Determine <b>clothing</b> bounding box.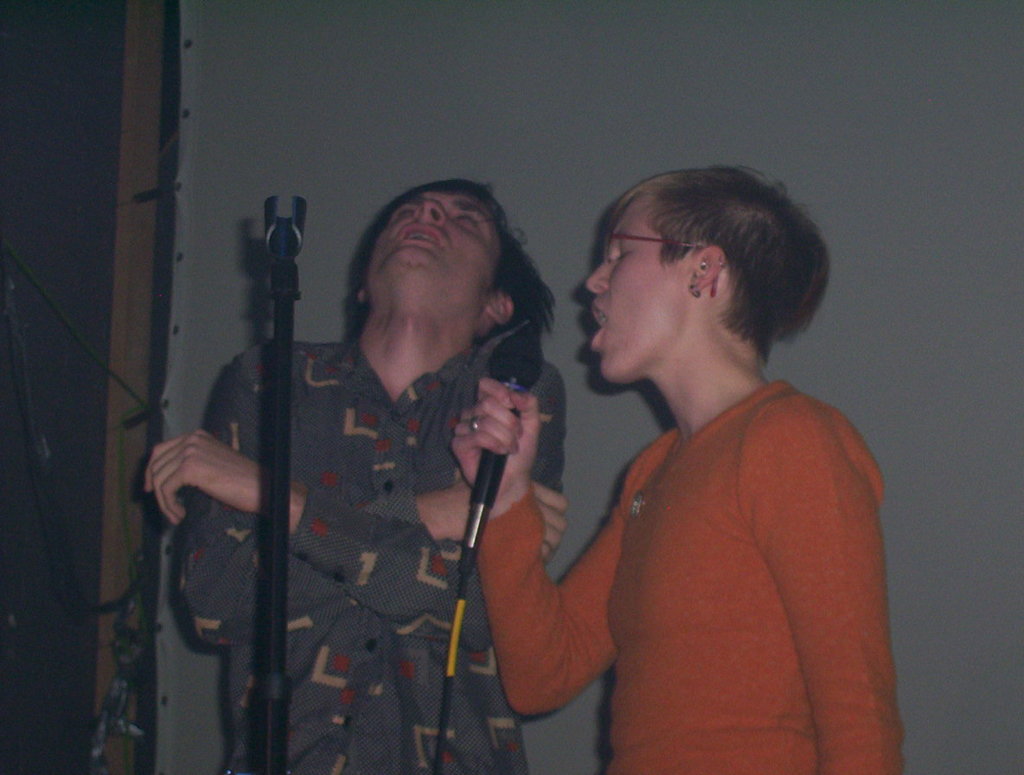
Determined: (x1=478, y1=374, x2=906, y2=774).
